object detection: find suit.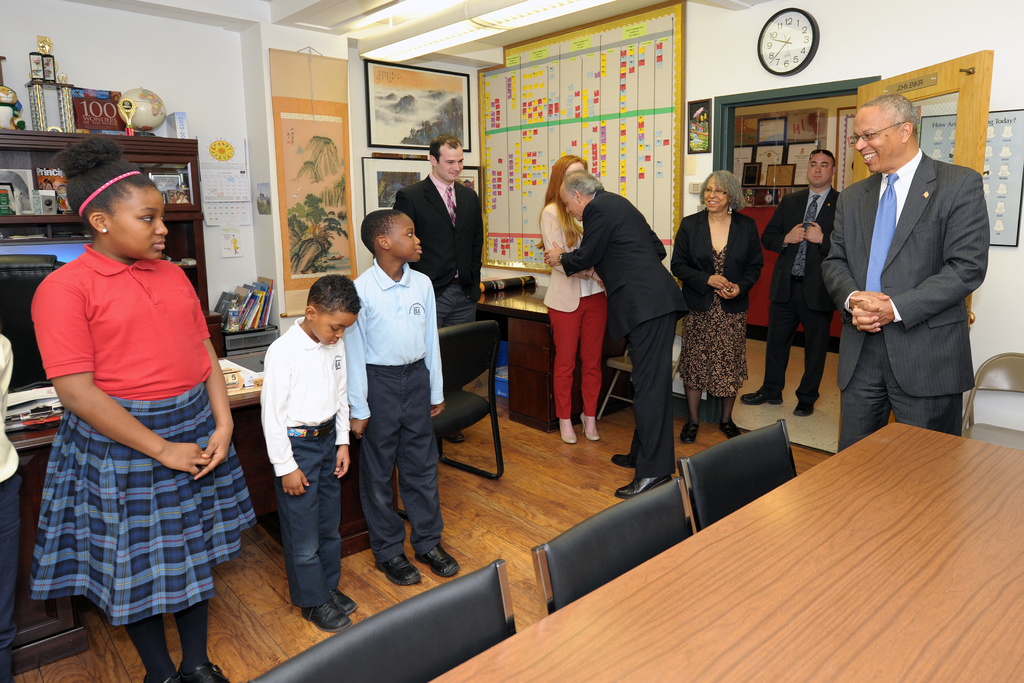
<box>559,190,694,479</box>.
